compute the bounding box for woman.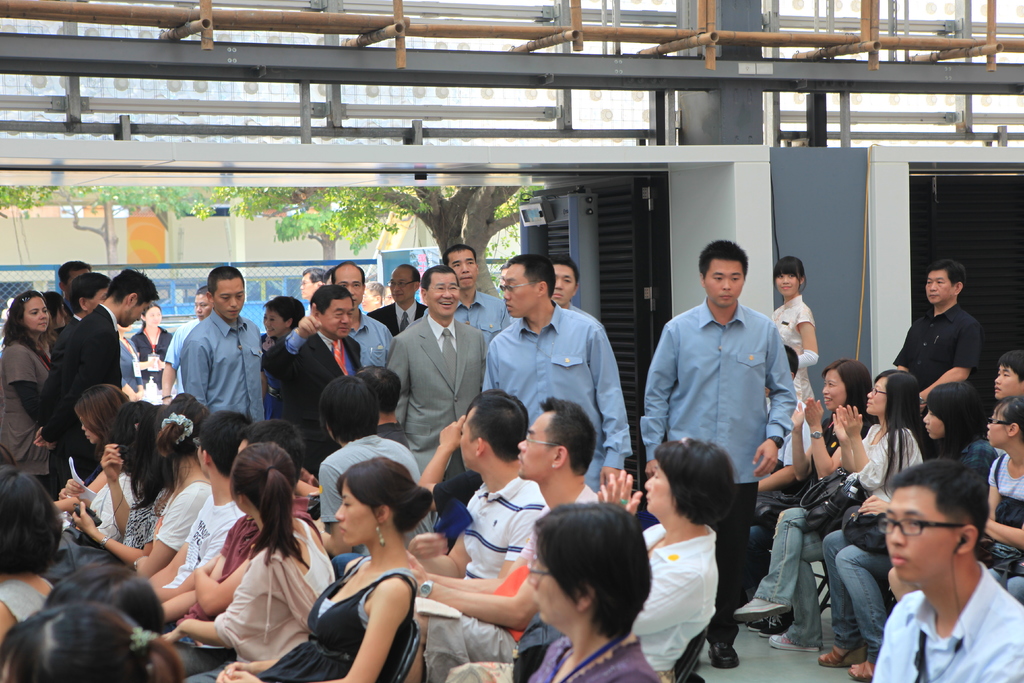
[49,378,130,533].
